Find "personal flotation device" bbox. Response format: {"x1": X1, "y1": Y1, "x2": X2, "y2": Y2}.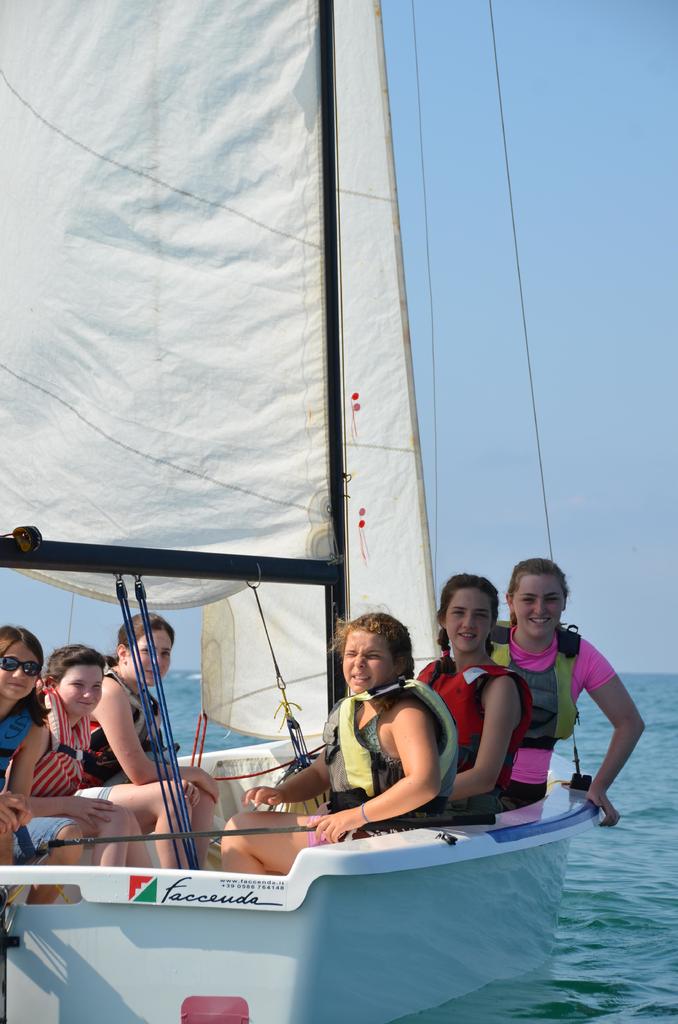
{"x1": 22, "y1": 691, "x2": 88, "y2": 810}.
